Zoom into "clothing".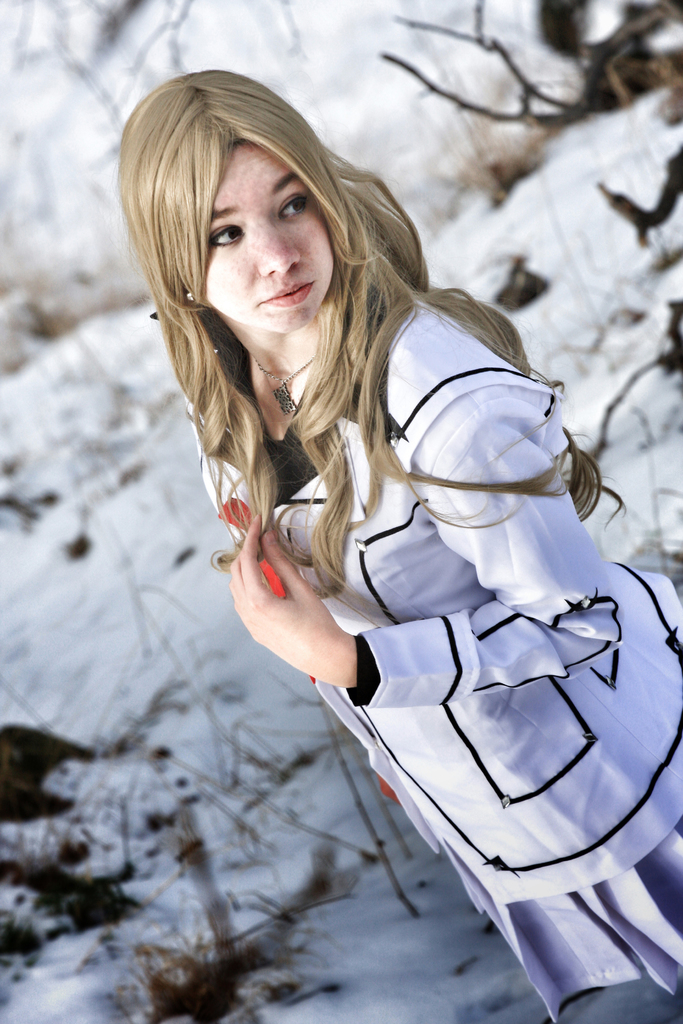
Zoom target: [left=170, top=279, right=669, bottom=955].
